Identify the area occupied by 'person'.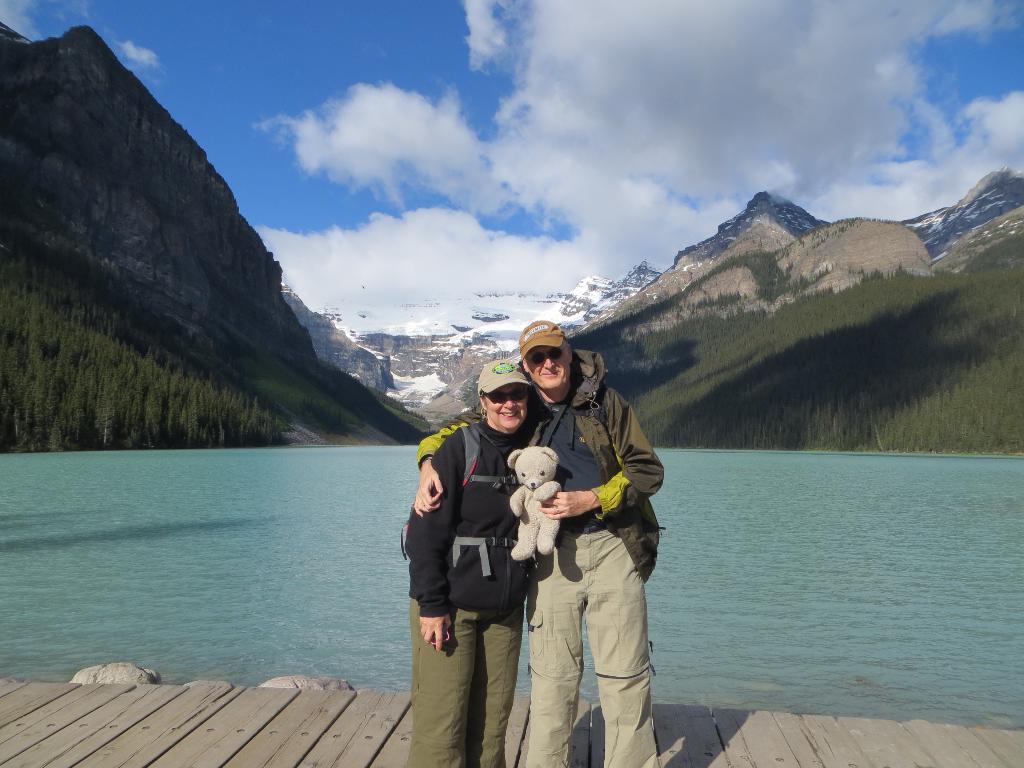
Area: locate(406, 358, 534, 767).
